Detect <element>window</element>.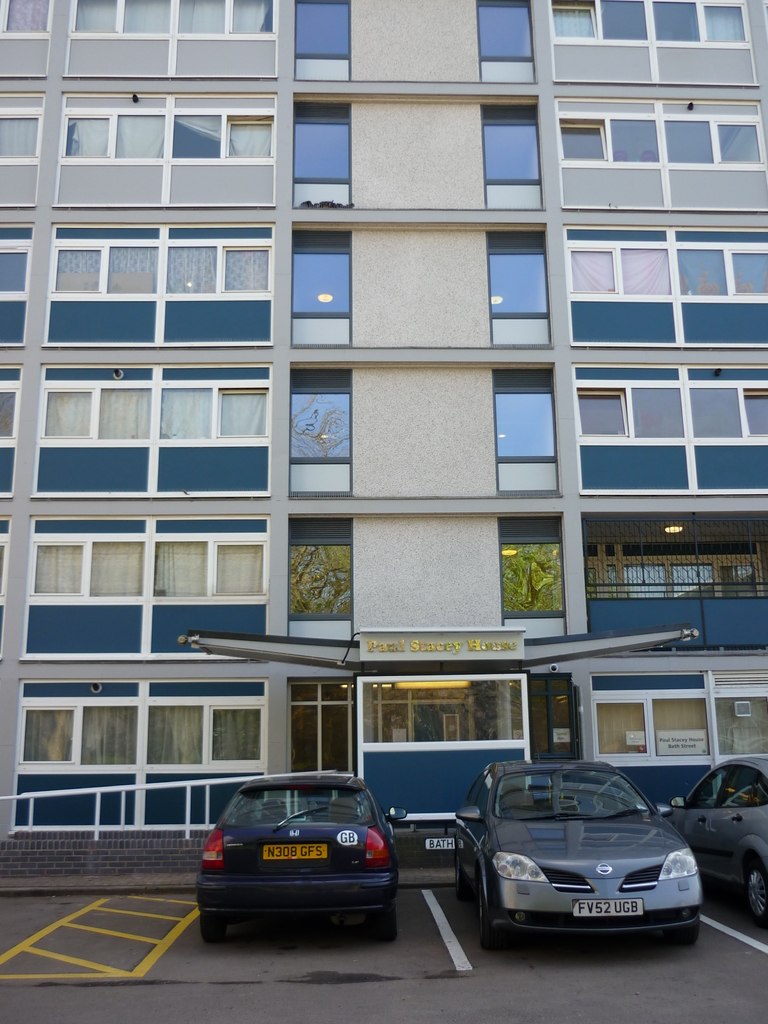
Detected at detection(287, 536, 357, 620).
